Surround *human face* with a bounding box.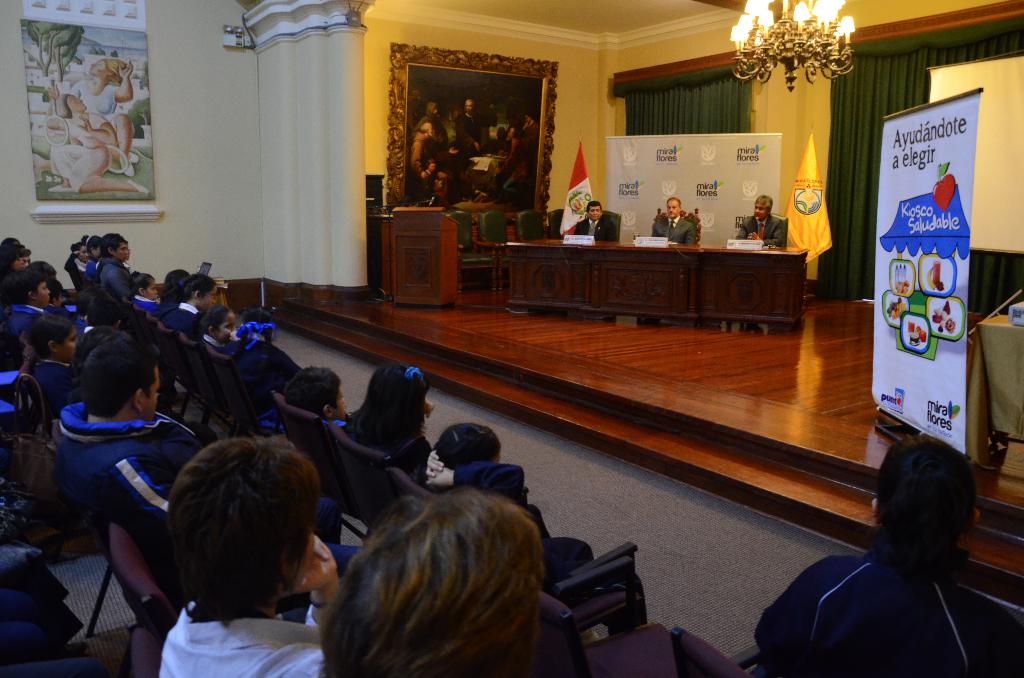
36,284,50,307.
